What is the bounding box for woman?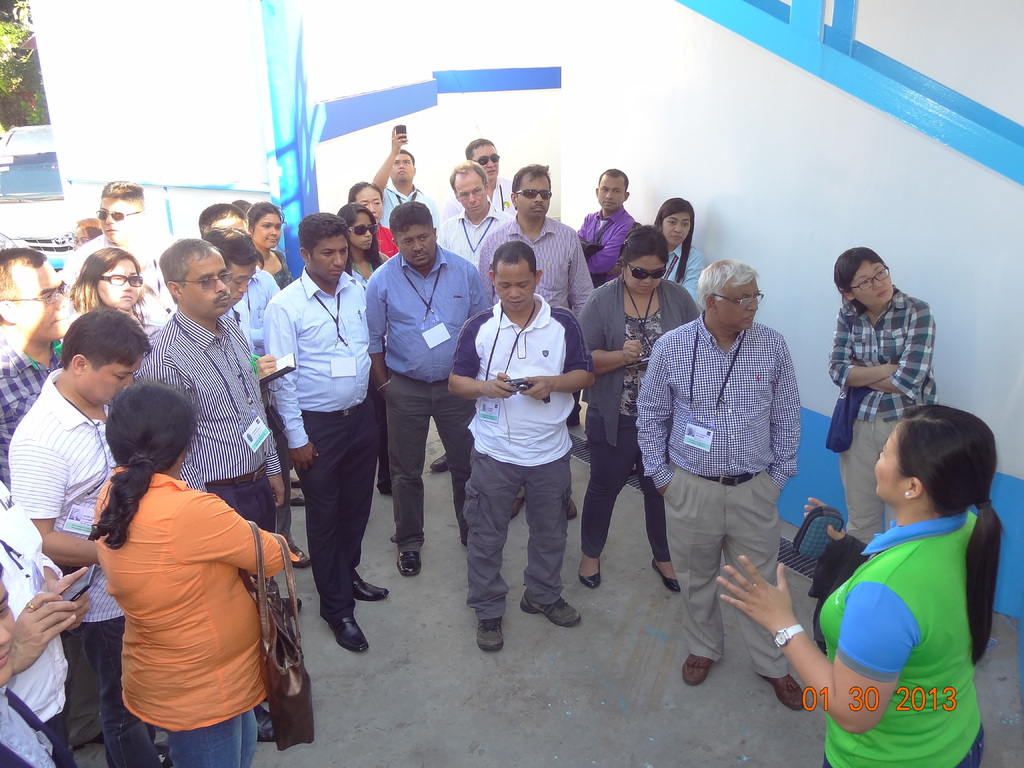
(x1=58, y1=332, x2=287, y2=767).
